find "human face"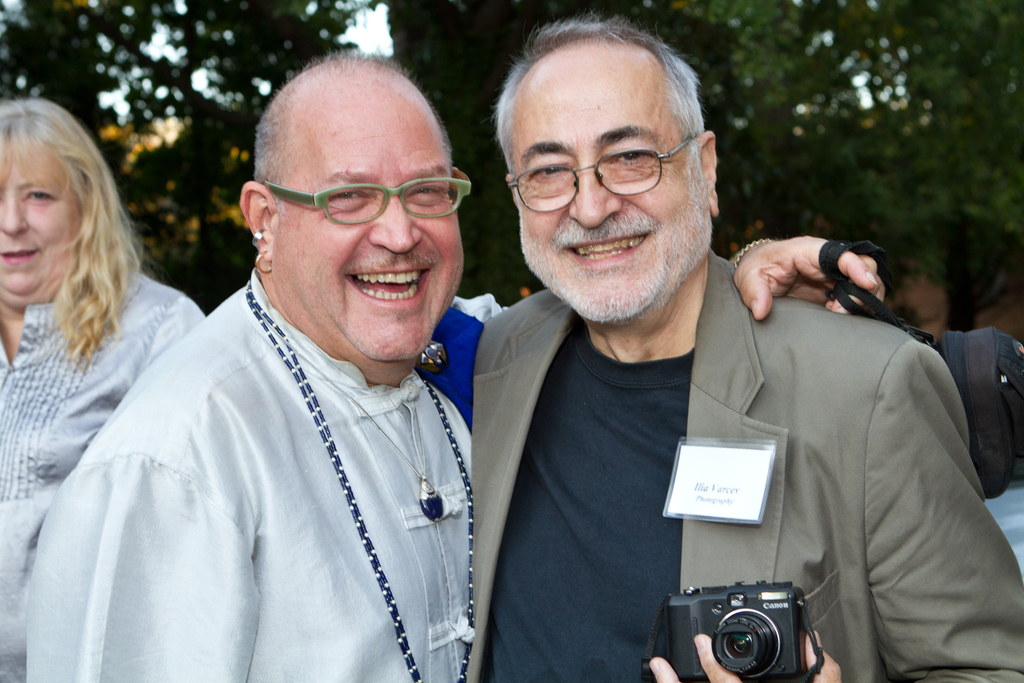
bbox=(278, 101, 461, 359)
